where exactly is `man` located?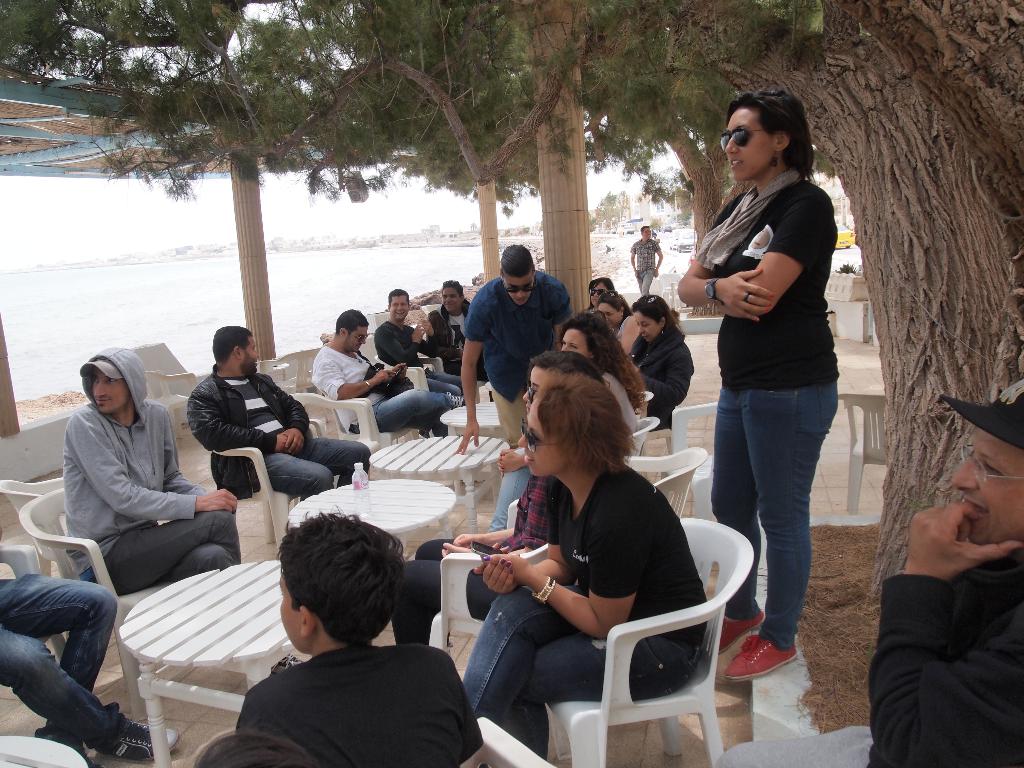
Its bounding box is select_region(419, 280, 490, 383).
